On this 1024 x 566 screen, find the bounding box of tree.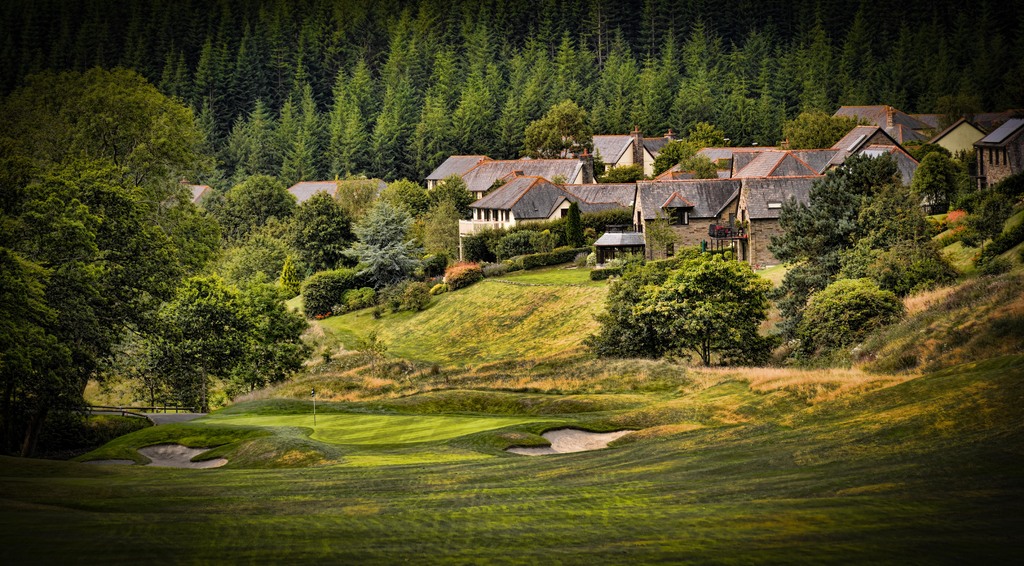
Bounding box: pyautogui.locateOnScreen(423, 60, 473, 162).
